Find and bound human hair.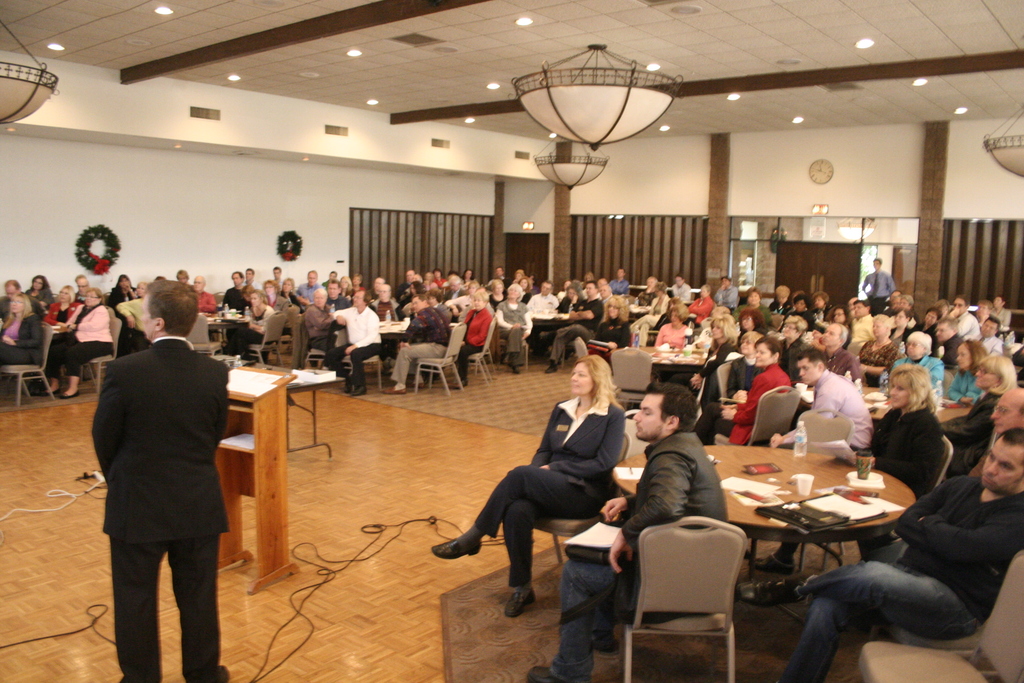
Bound: crop(326, 277, 341, 288).
